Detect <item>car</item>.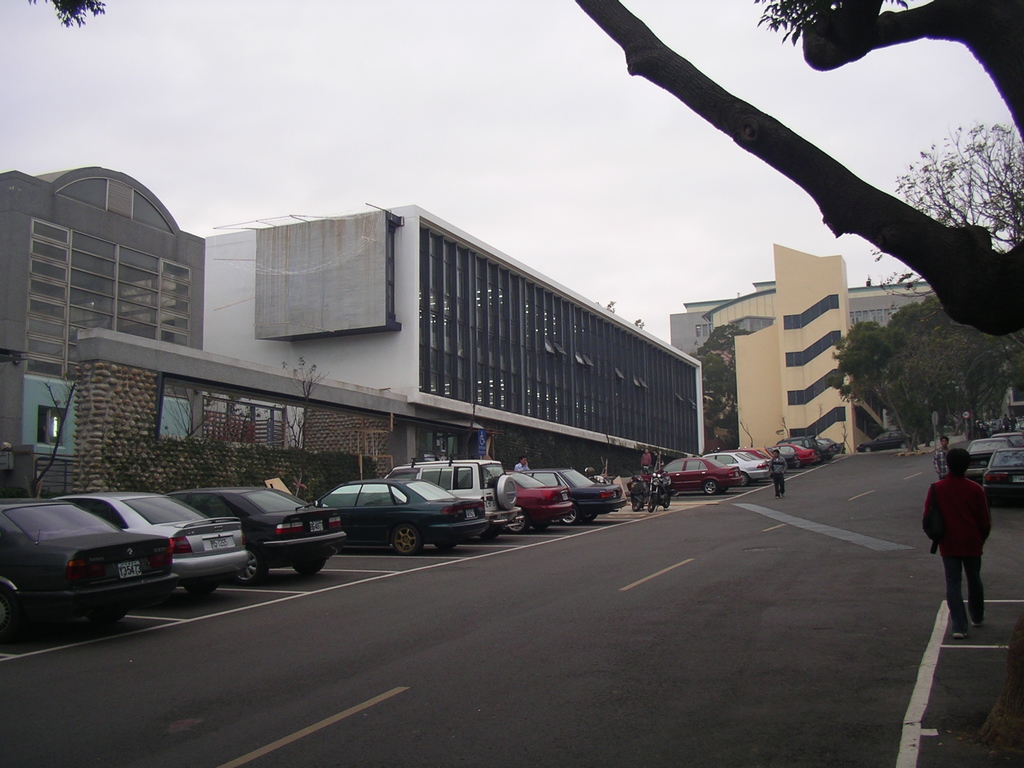
Detected at (734,445,776,467).
